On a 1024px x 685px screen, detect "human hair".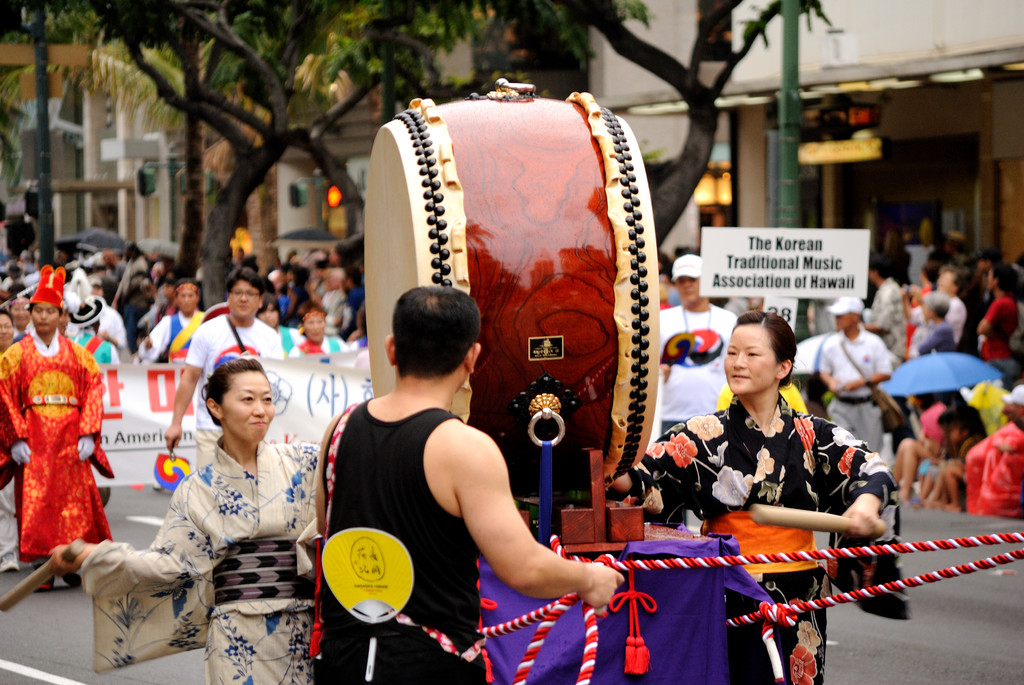
bbox(391, 284, 483, 395).
